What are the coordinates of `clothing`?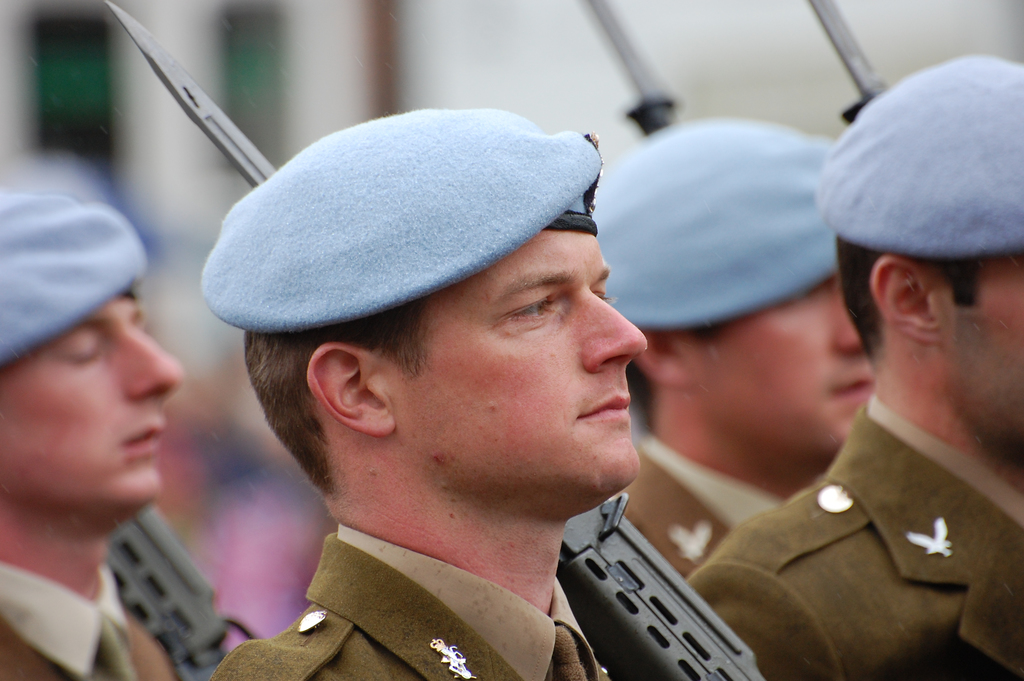
box=[0, 558, 175, 680].
